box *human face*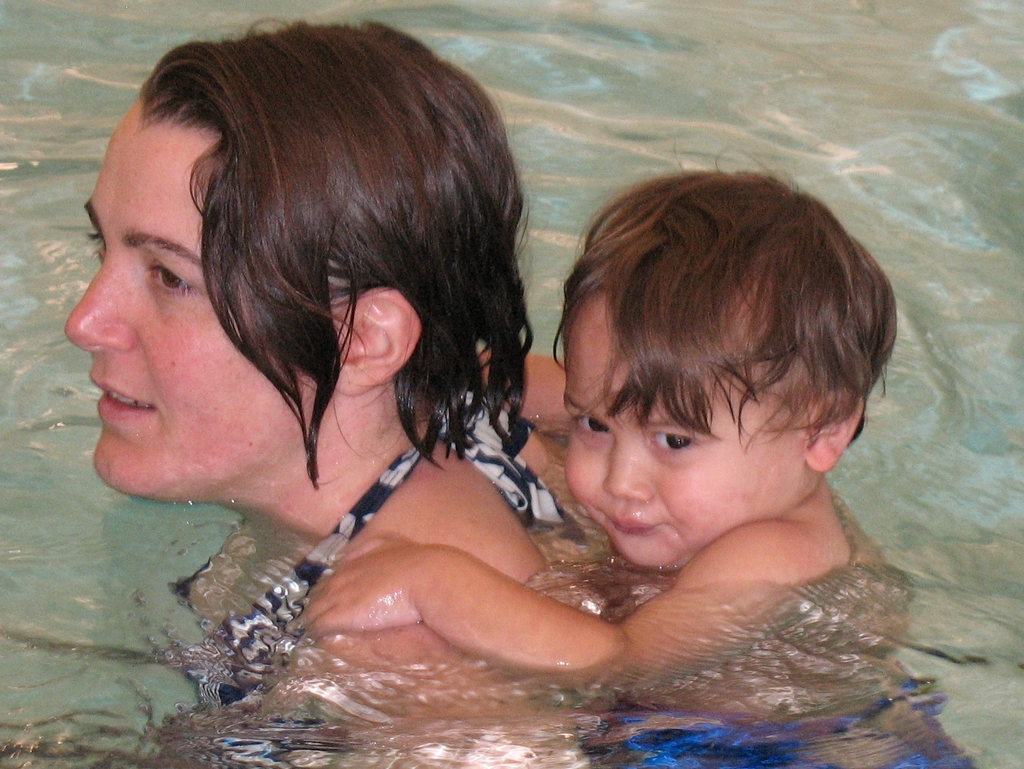
66:109:296:472
